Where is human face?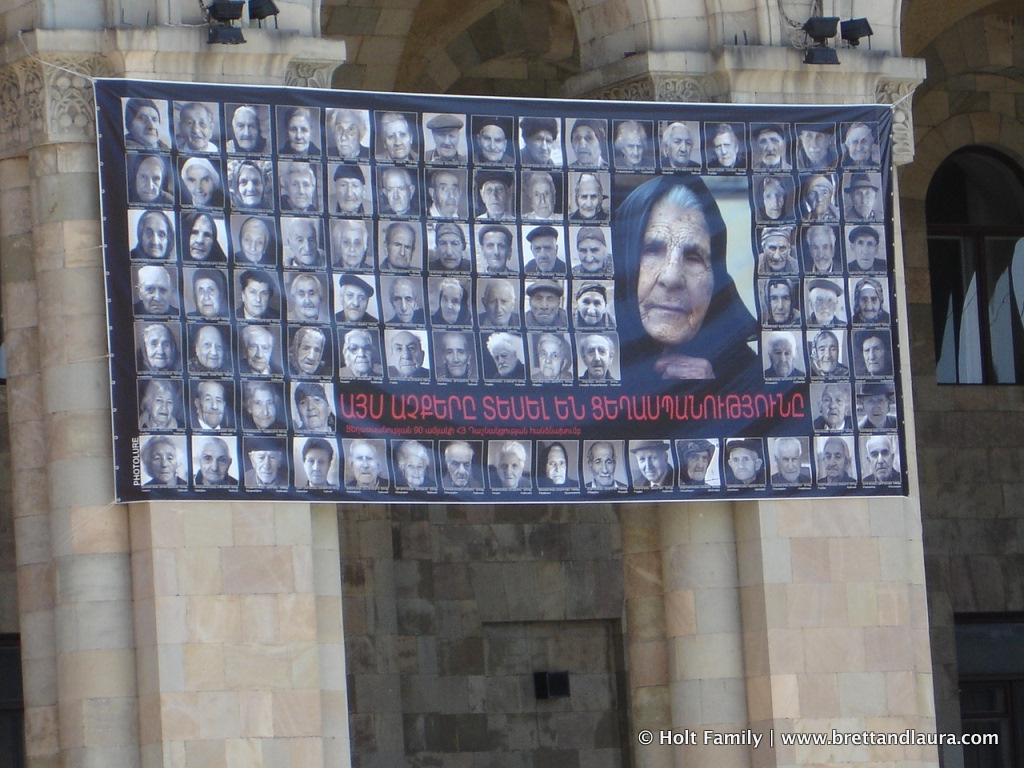
[left=534, top=239, right=556, bottom=274].
